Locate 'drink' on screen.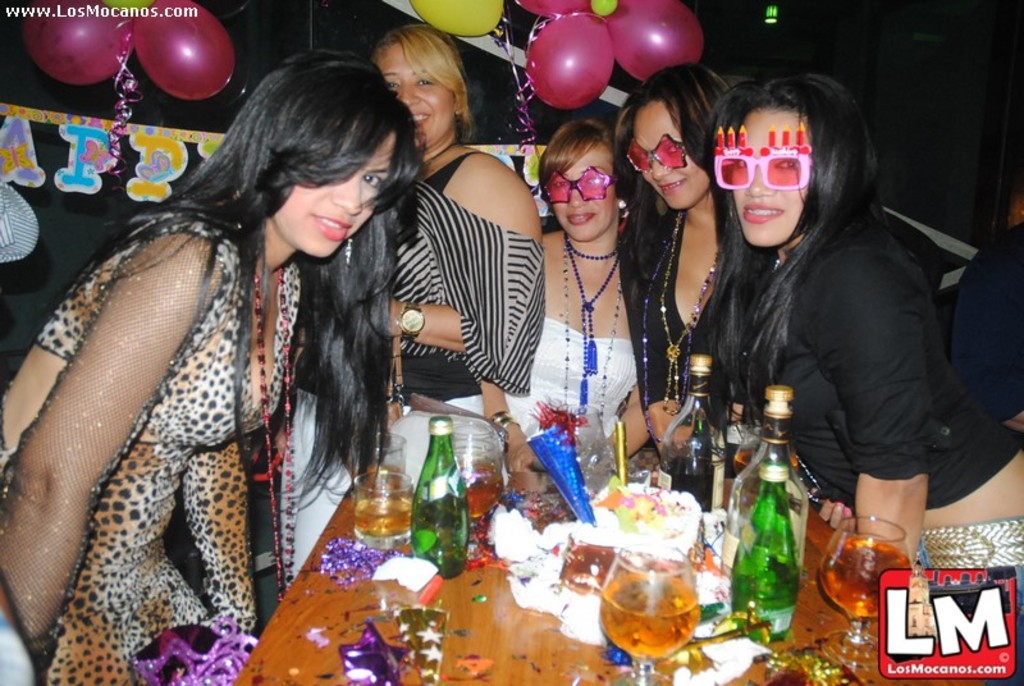
On screen at 595,540,695,683.
